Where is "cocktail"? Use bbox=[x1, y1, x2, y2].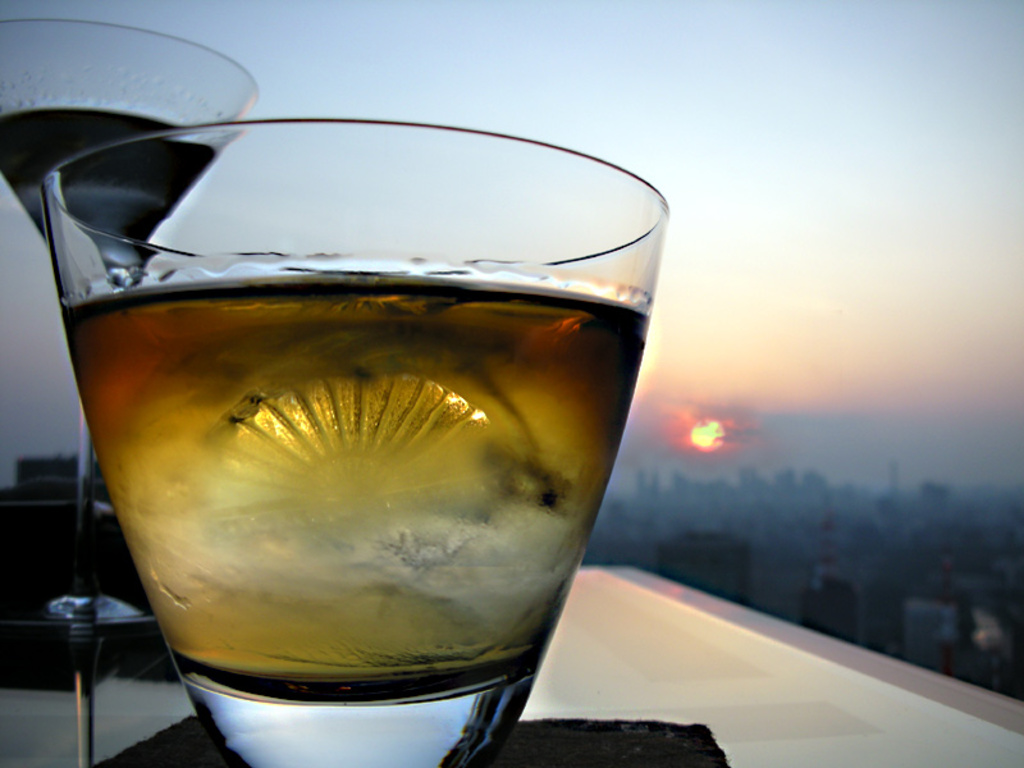
bbox=[0, 13, 262, 625].
